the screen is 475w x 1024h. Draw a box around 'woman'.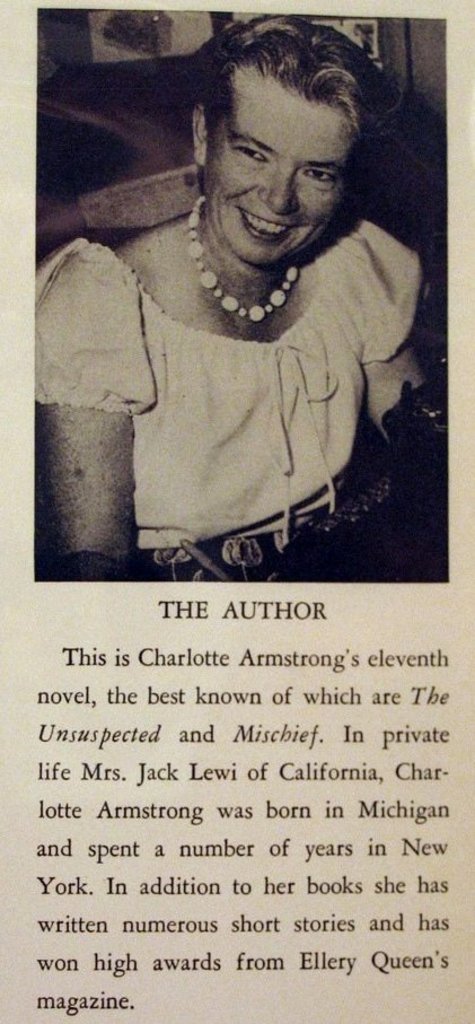
[29,43,426,542].
